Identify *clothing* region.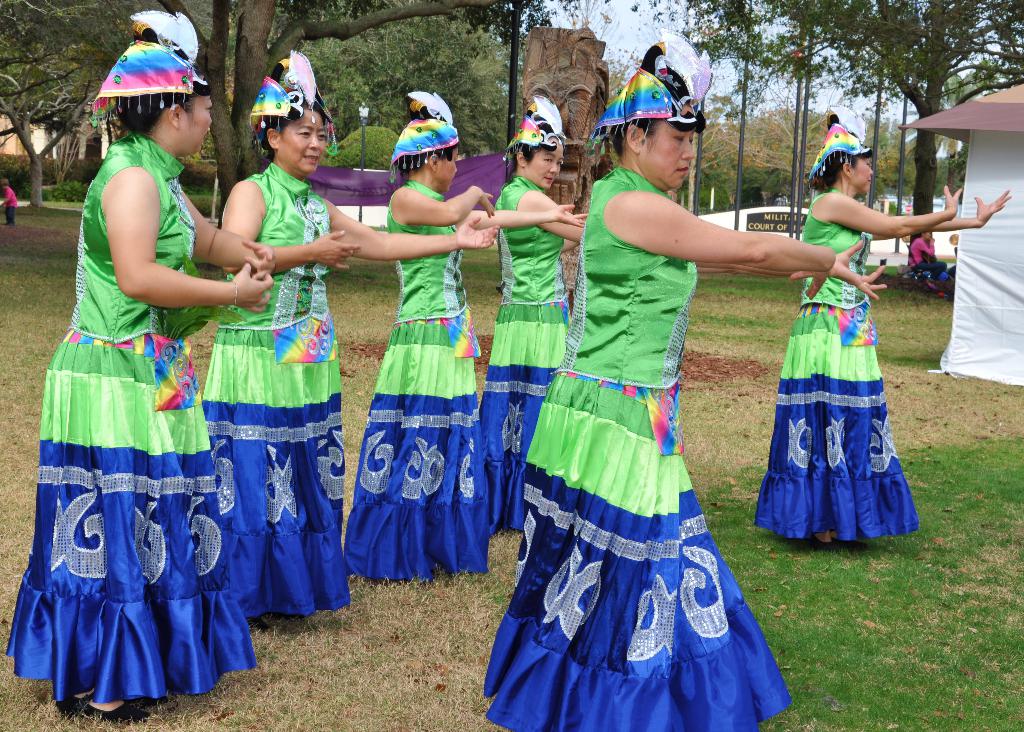
Region: x1=470 y1=173 x2=571 y2=543.
